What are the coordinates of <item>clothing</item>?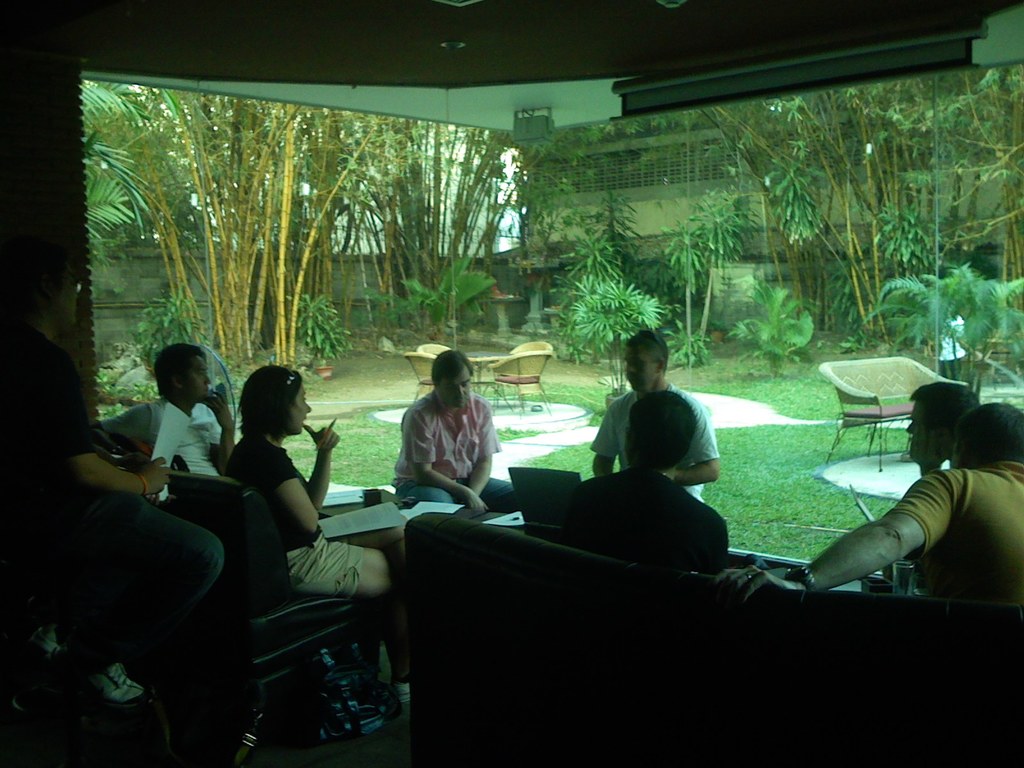
{"x1": 106, "y1": 394, "x2": 222, "y2": 504}.
